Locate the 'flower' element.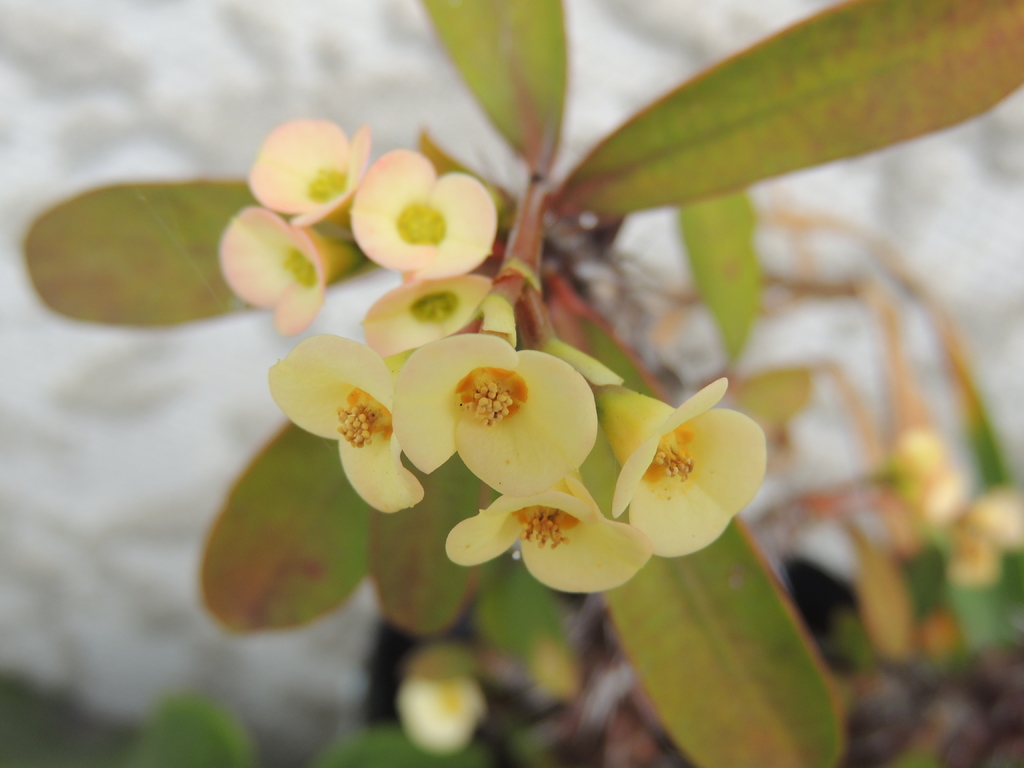
Element bbox: Rect(595, 378, 764, 558).
